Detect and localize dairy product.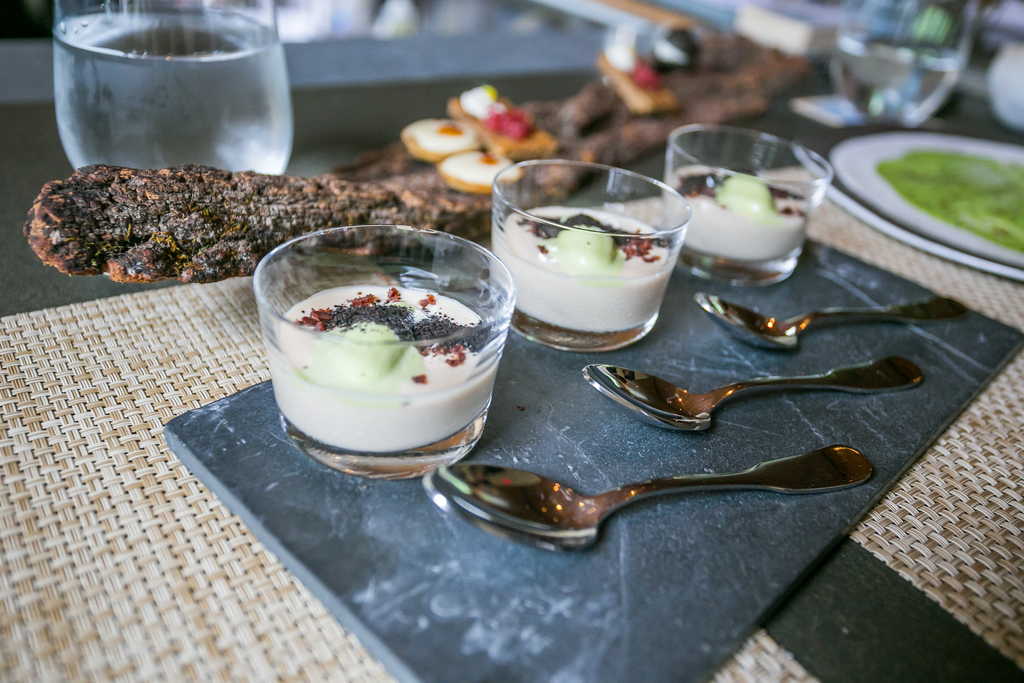
Localized at (671, 168, 801, 248).
